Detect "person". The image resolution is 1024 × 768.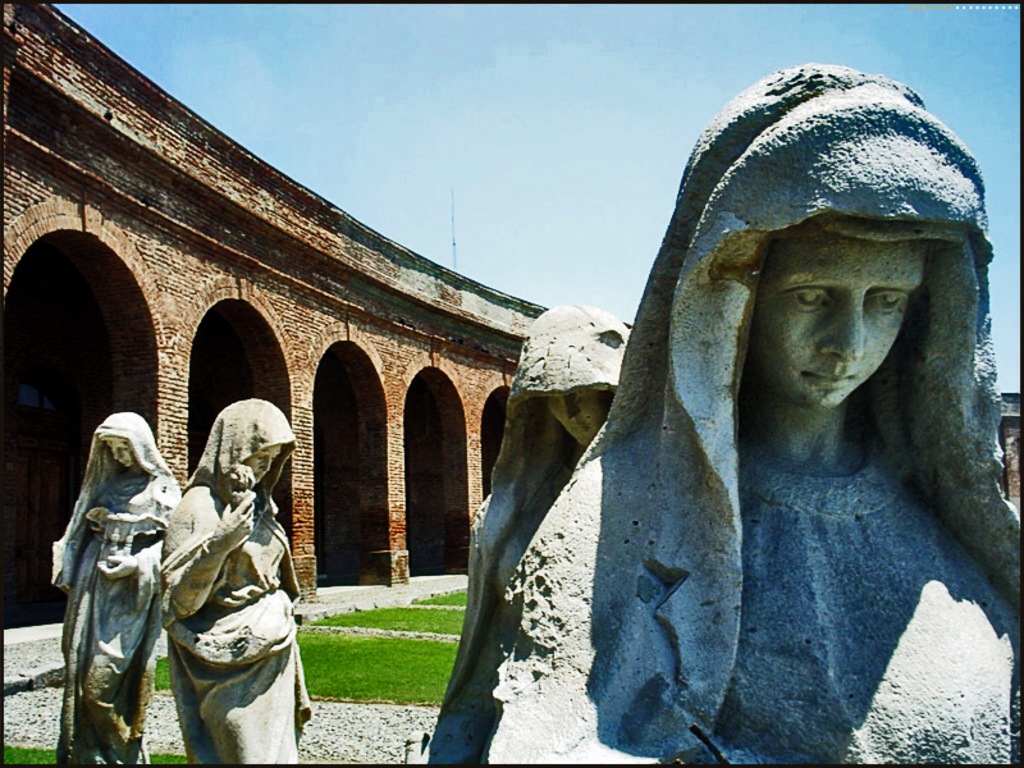
{"left": 490, "top": 67, "right": 1023, "bottom": 767}.
